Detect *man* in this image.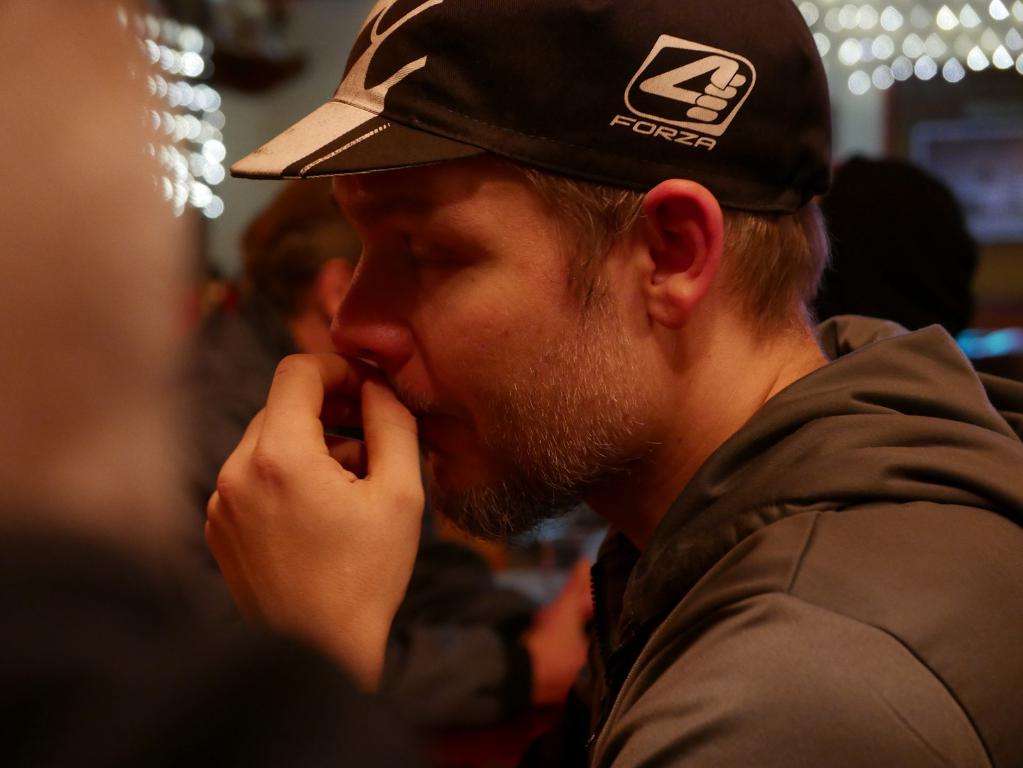
Detection: box(0, 0, 416, 767).
